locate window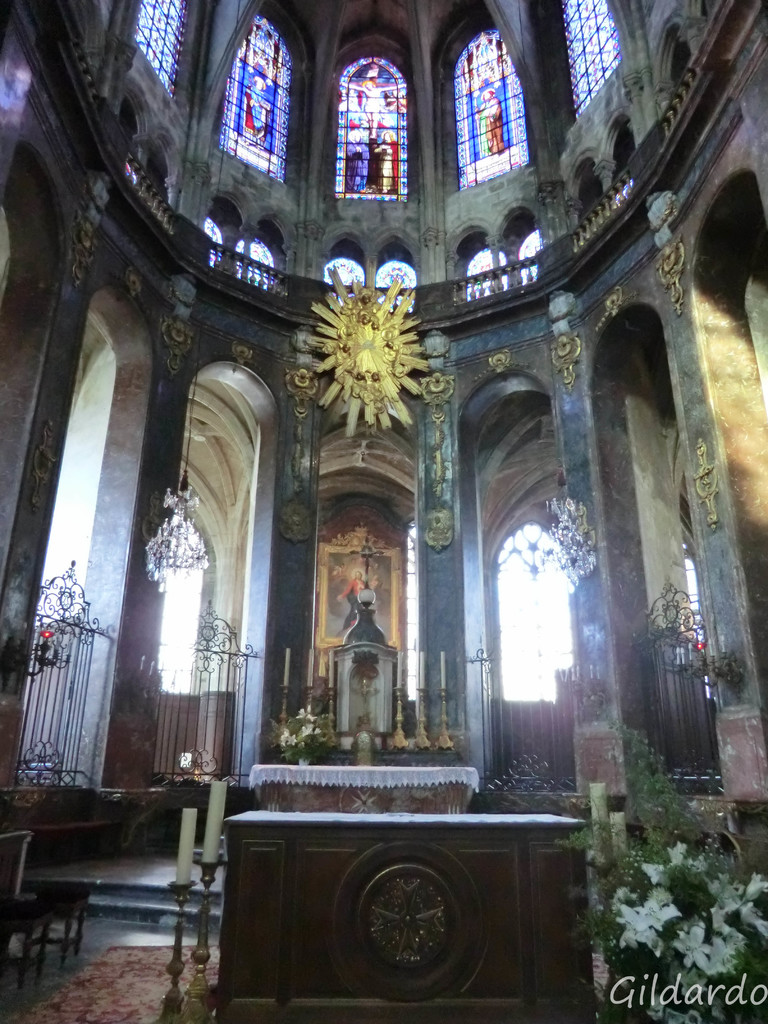
x1=336, y1=61, x2=417, y2=211
